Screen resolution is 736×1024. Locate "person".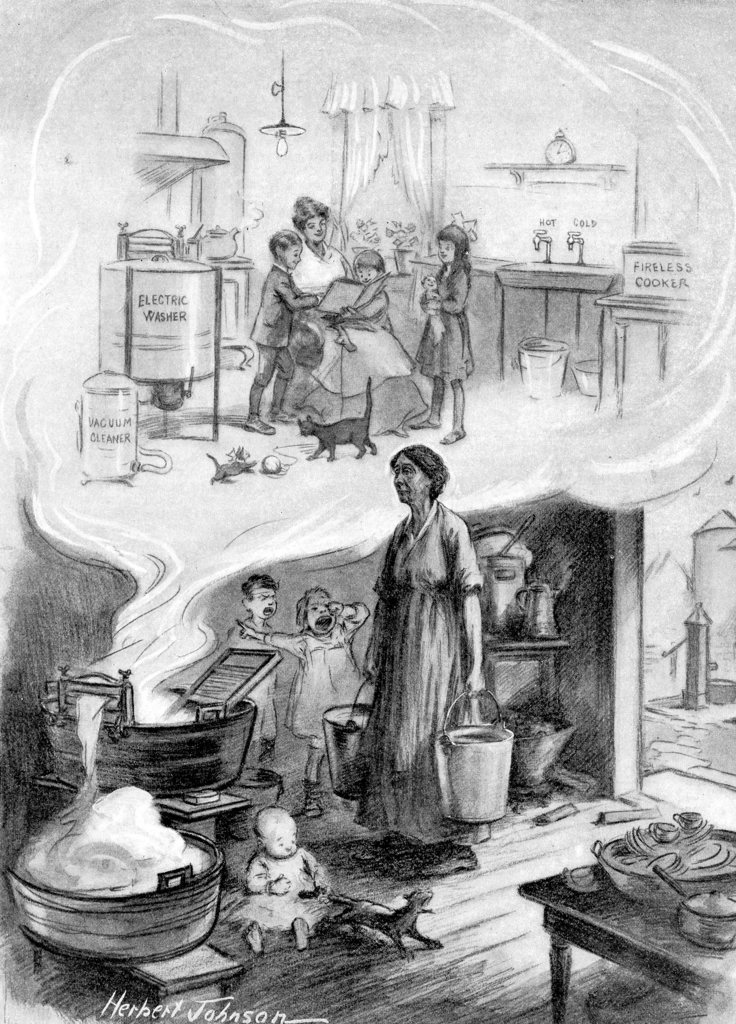
<region>225, 572, 284, 766</region>.
